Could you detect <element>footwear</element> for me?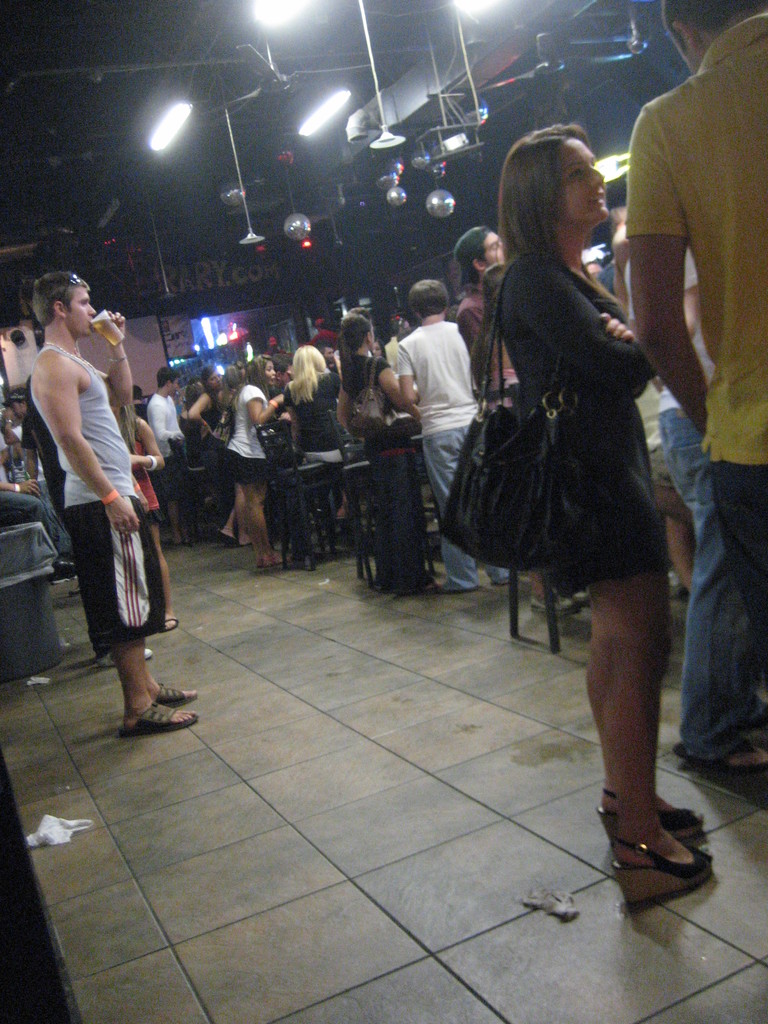
Detection result: 529/592/570/618.
